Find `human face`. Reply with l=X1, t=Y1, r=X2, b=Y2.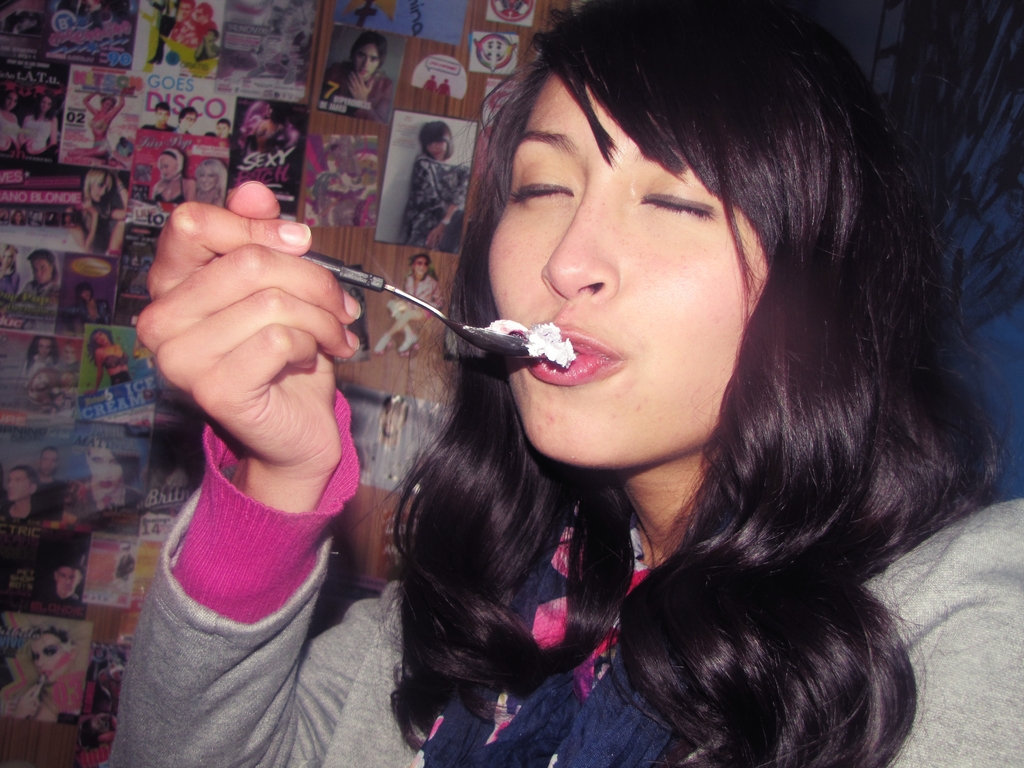
l=205, t=31, r=215, b=42.
